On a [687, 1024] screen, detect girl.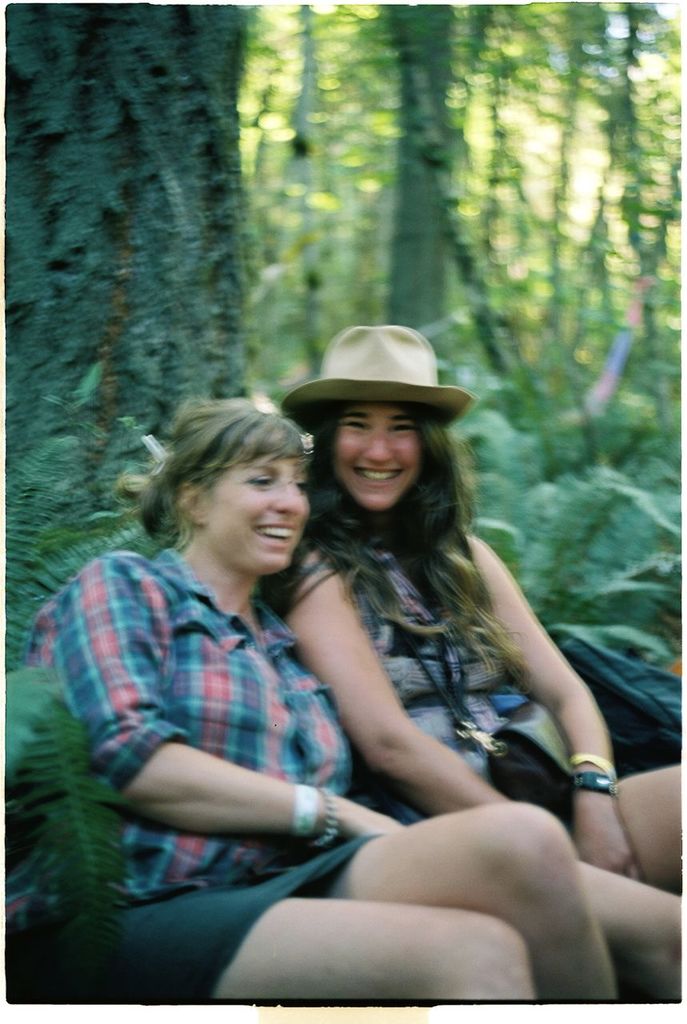
box(27, 395, 640, 1023).
